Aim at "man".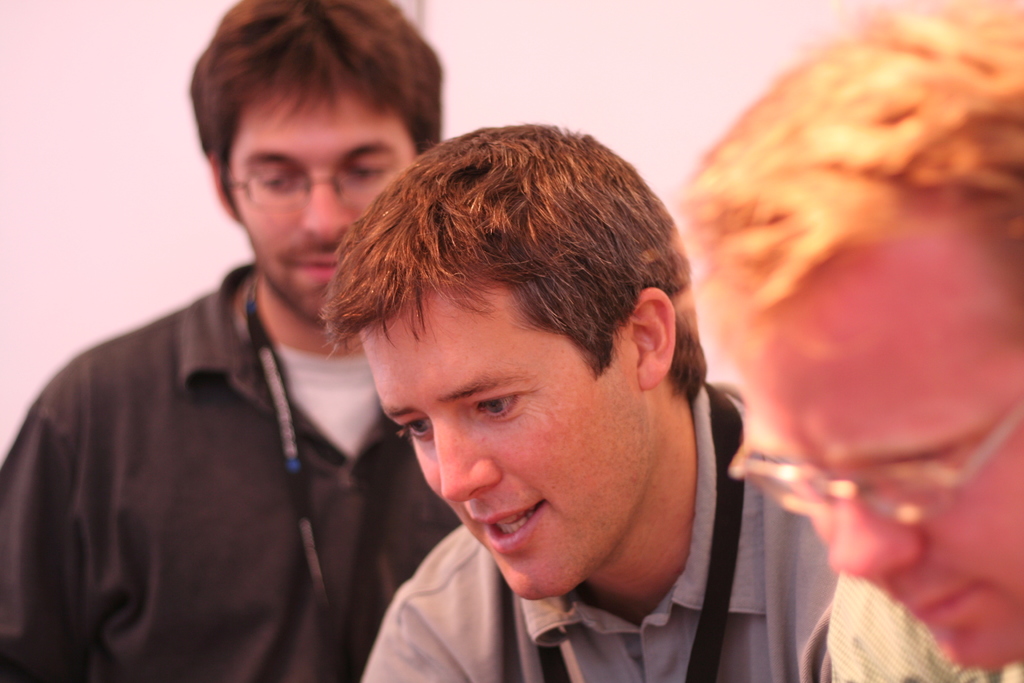
Aimed at bbox=(0, 0, 463, 682).
